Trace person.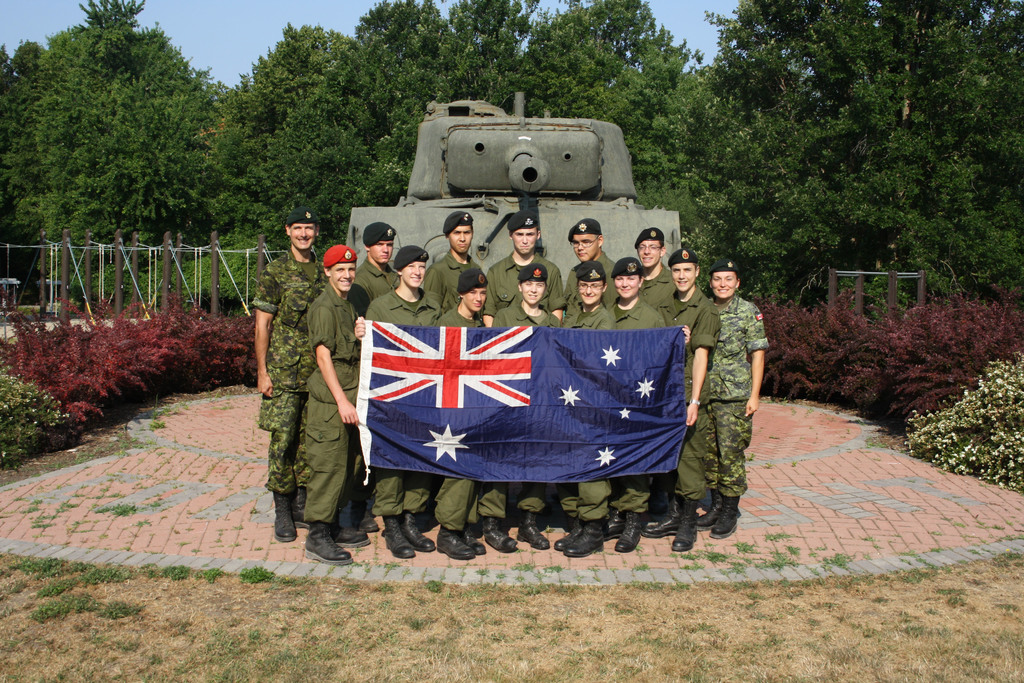
Traced to {"x1": 488, "y1": 259, "x2": 559, "y2": 554}.
